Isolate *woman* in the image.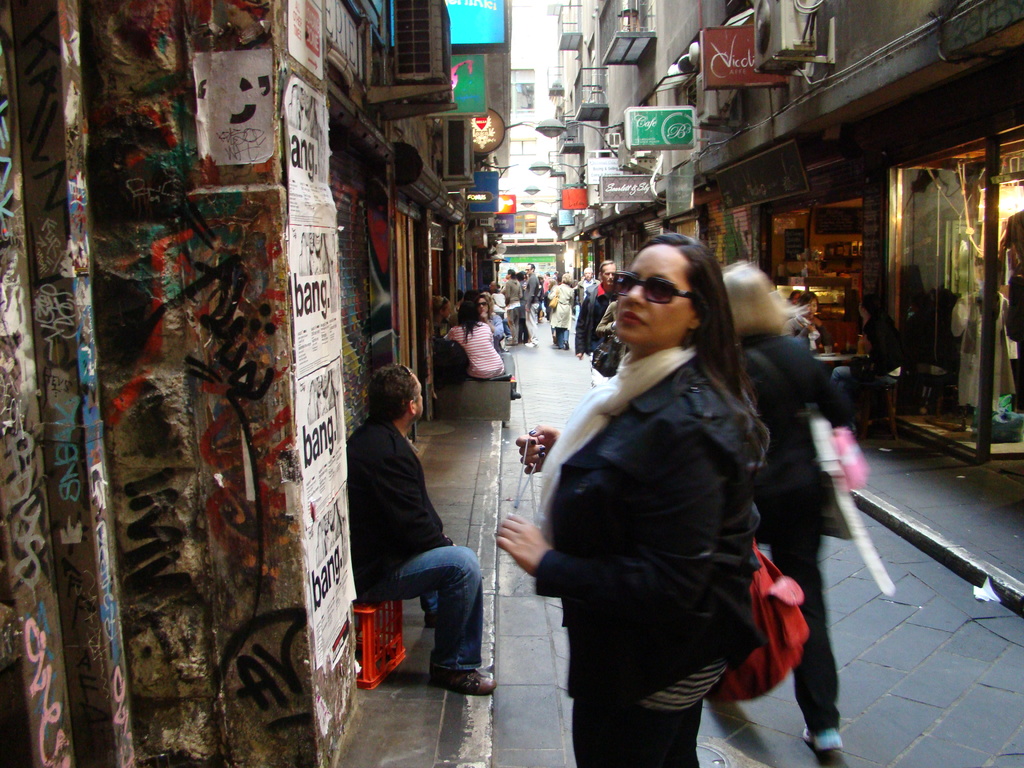
Isolated region: (x1=309, y1=229, x2=331, y2=276).
